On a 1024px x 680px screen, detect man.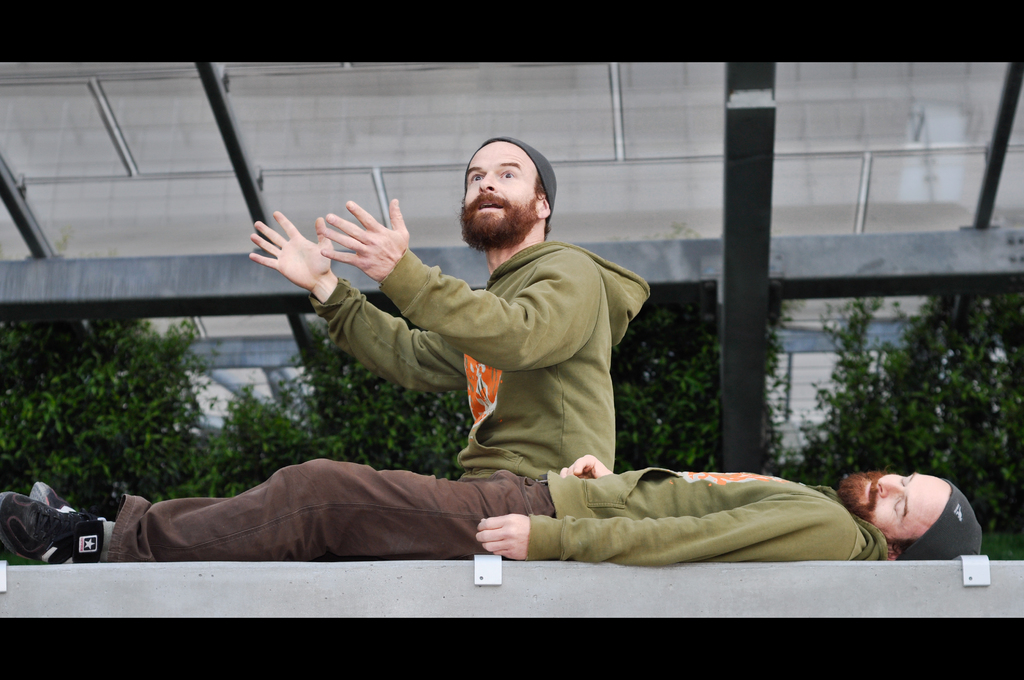
box(0, 449, 984, 569).
